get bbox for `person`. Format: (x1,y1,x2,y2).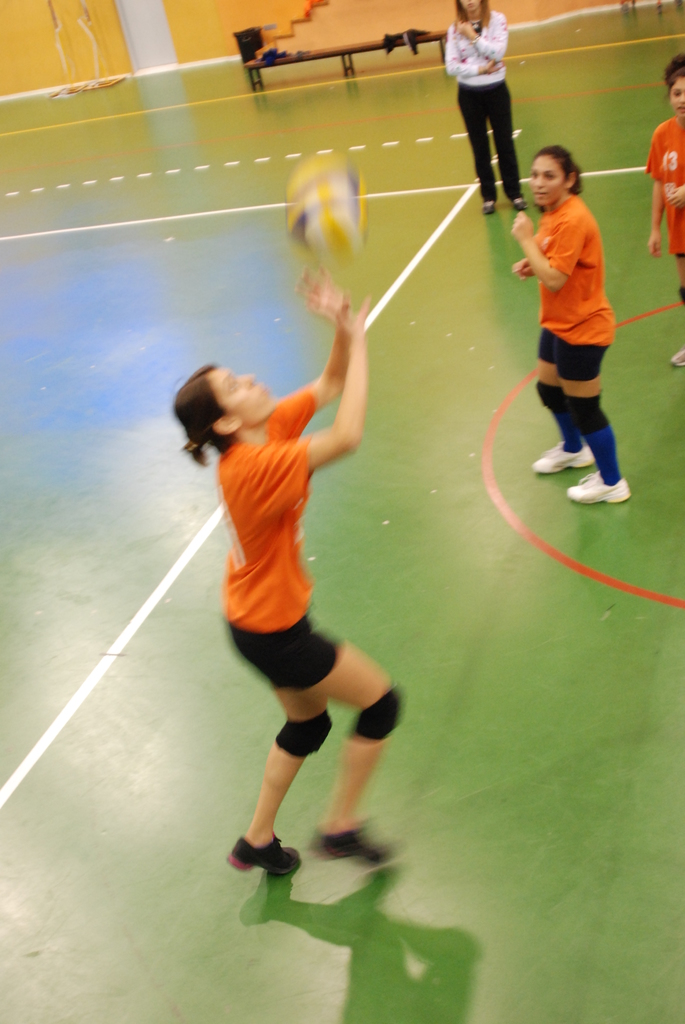
(443,0,520,218).
